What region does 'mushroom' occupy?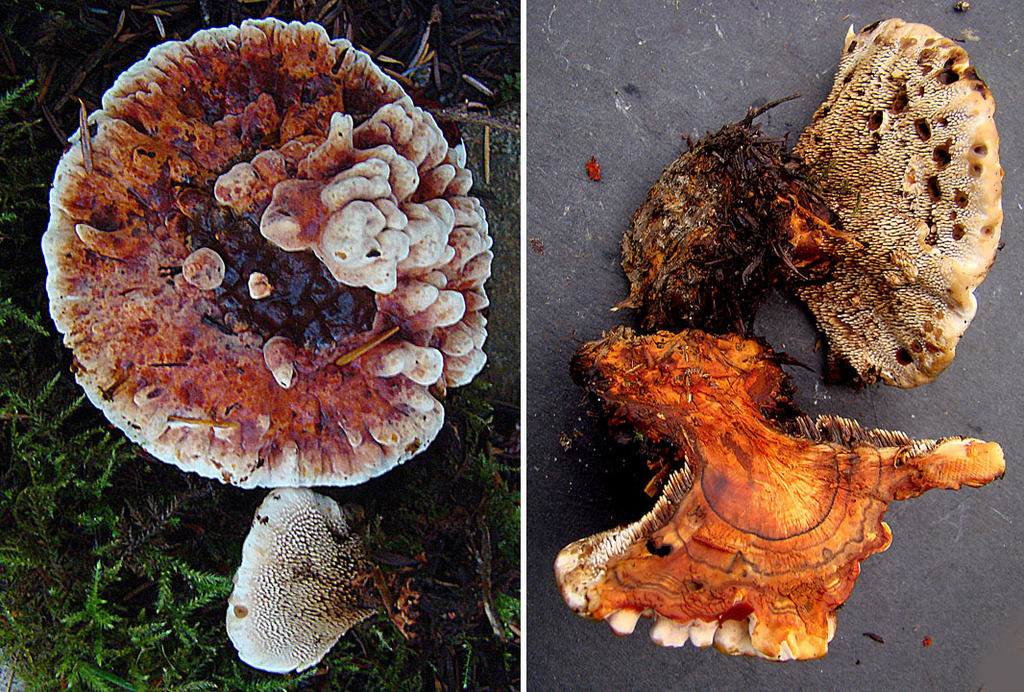
44 13 495 679.
